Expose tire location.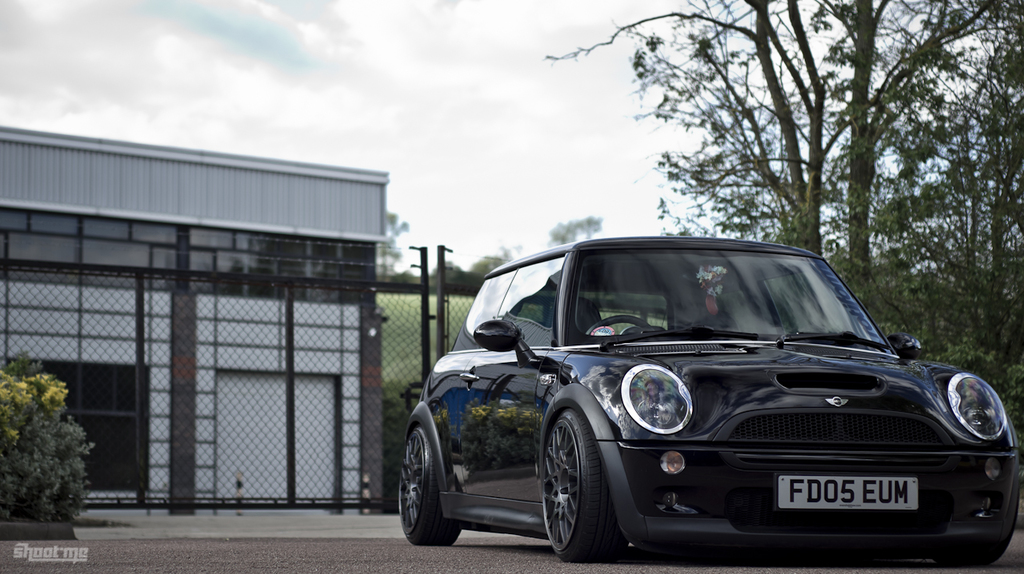
Exposed at <bbox>542, 412, 628, 560</bbox>.
